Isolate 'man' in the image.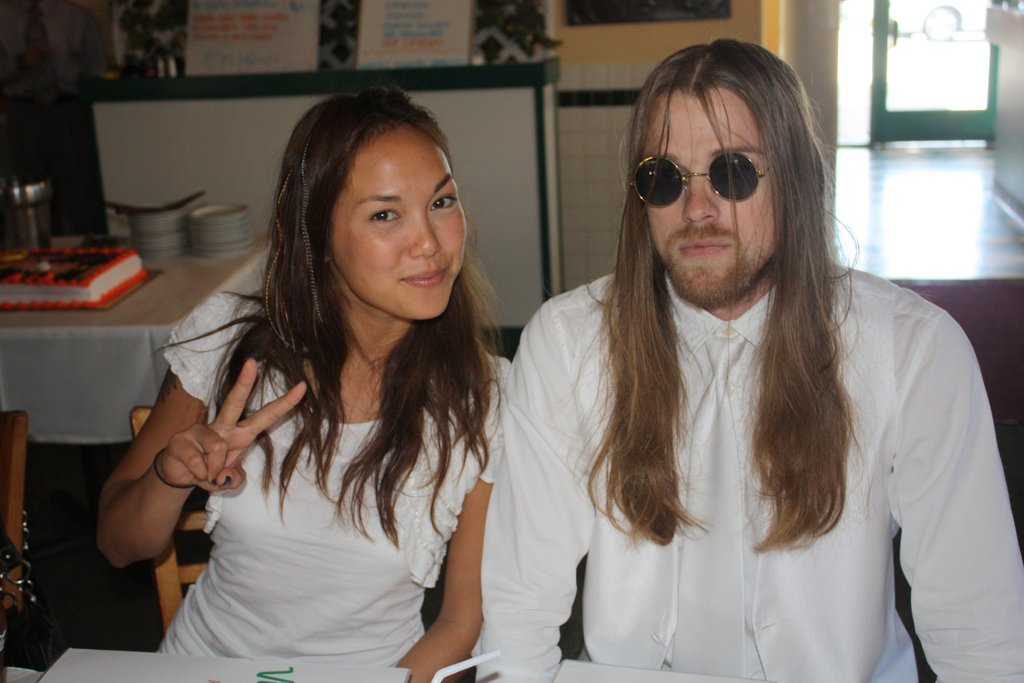
Isolated region: [left=407, top=53, right=993, bottom=675].
